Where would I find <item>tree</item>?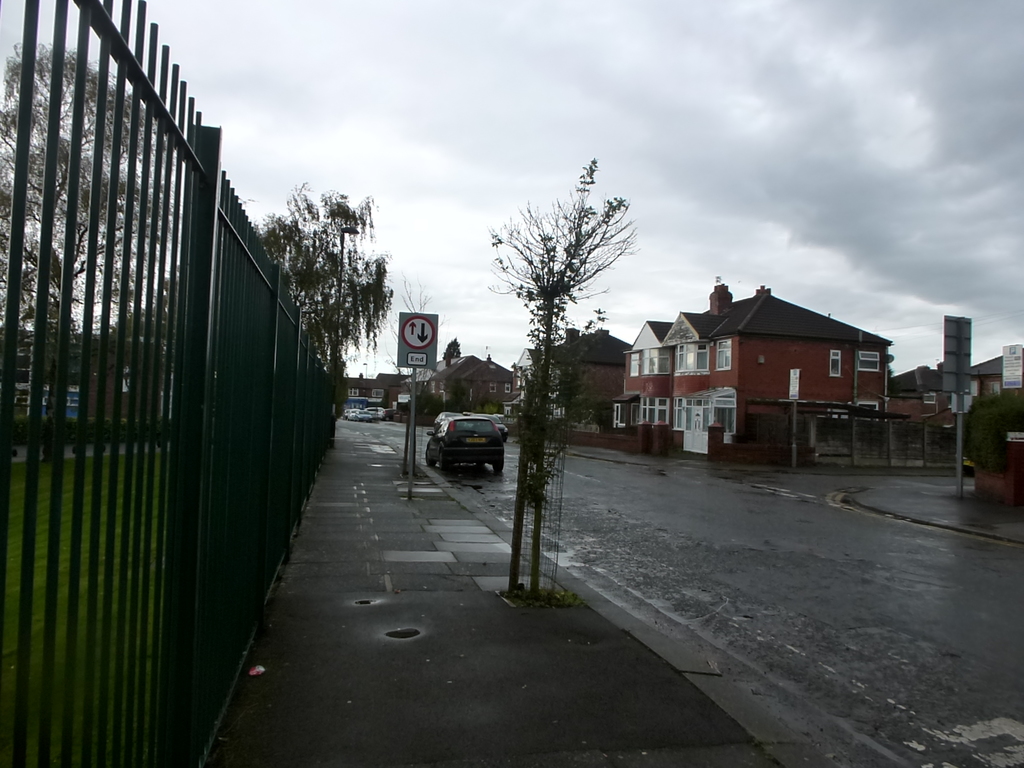
At [x1=0, y1=32, x2=163, y2=417].
